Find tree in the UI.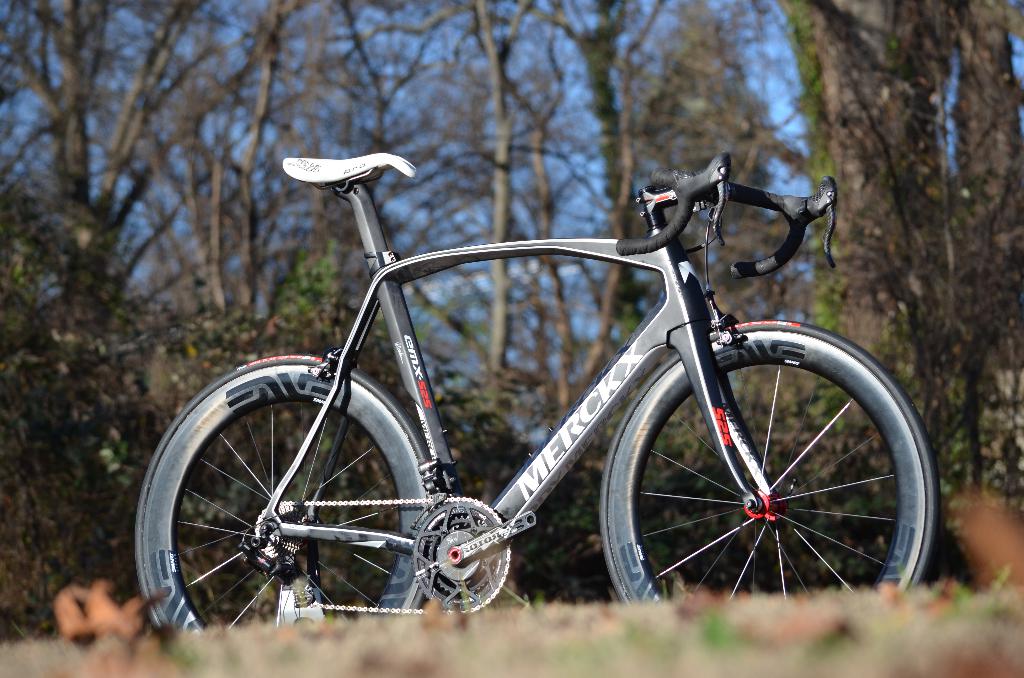
UI element at bbox(777, 0, 1023, 563).
